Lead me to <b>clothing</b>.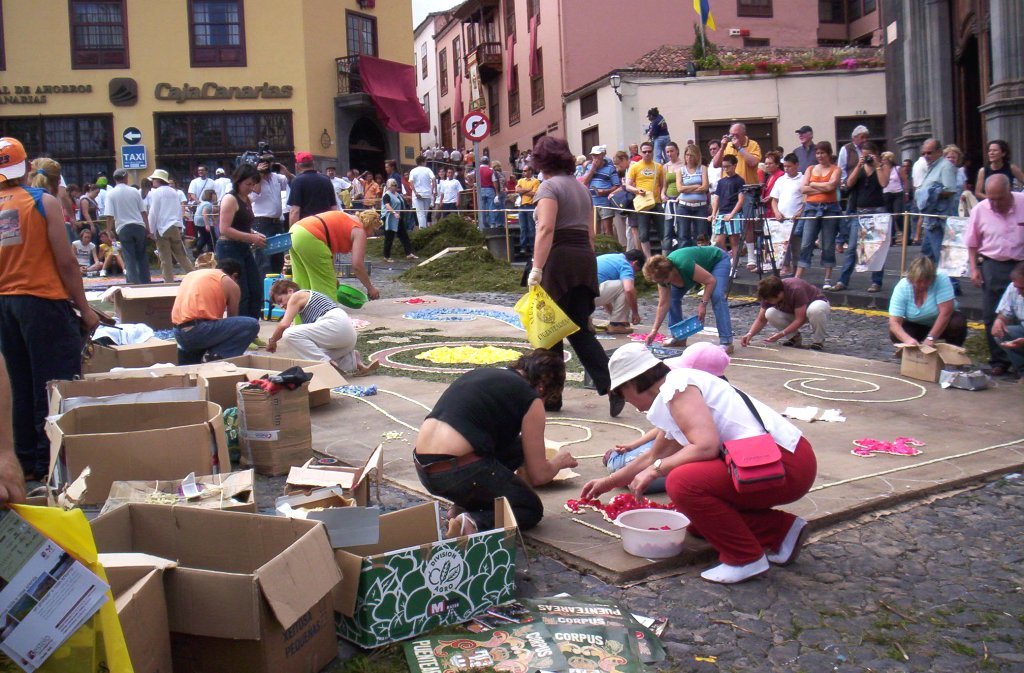
Lead to <region>193, 184, 210, 250</region>.
